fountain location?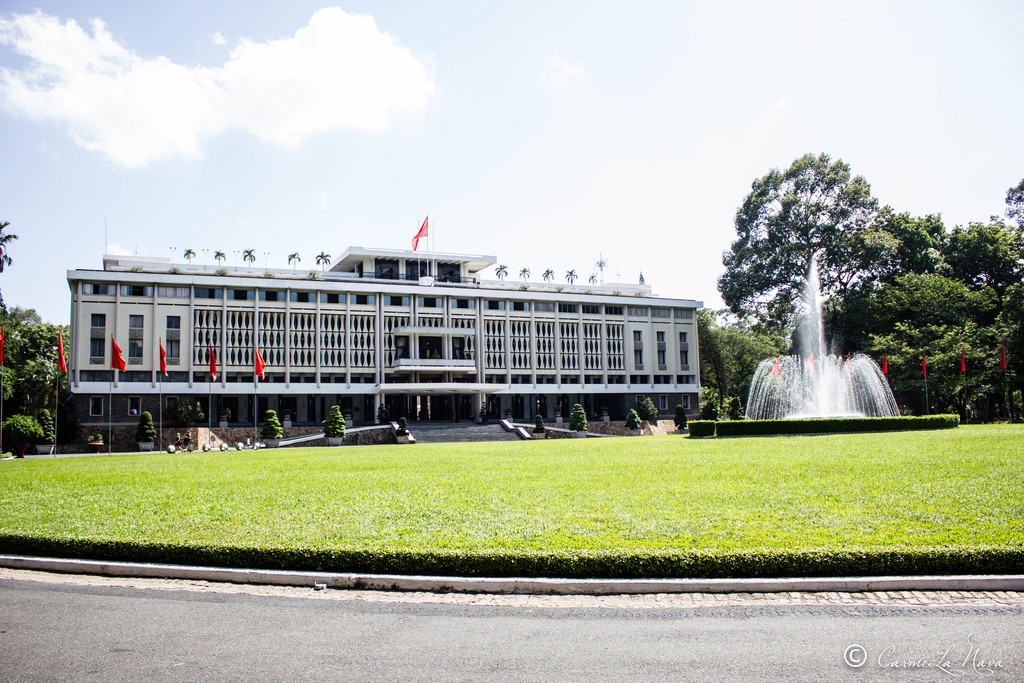
bbox(701, 273, 944, 454)
